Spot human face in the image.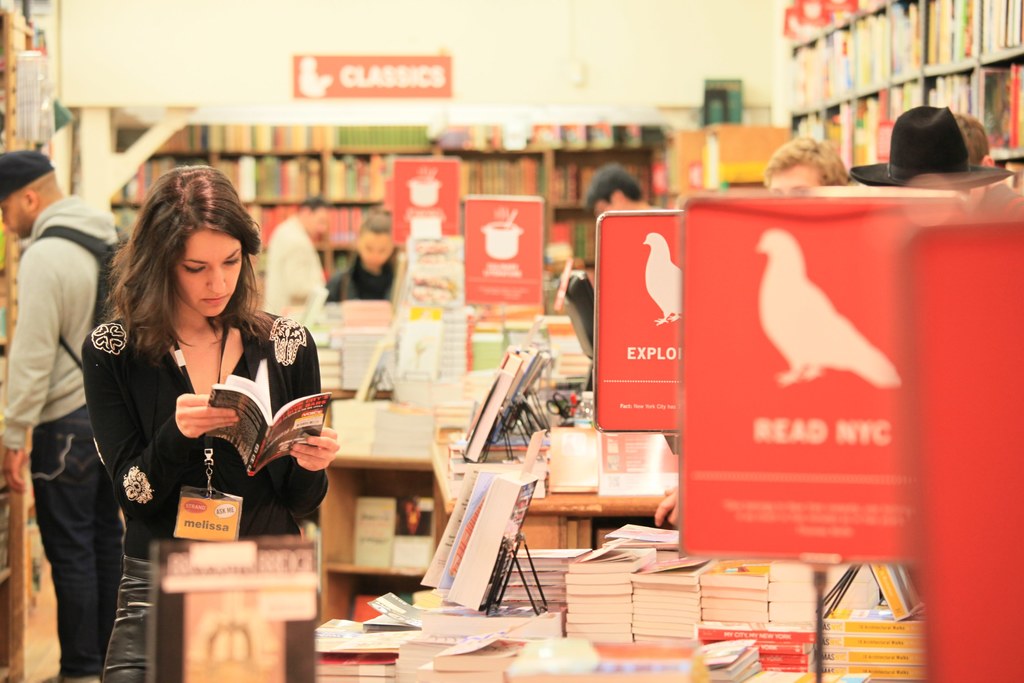
human face found at 297,208,330,237.
